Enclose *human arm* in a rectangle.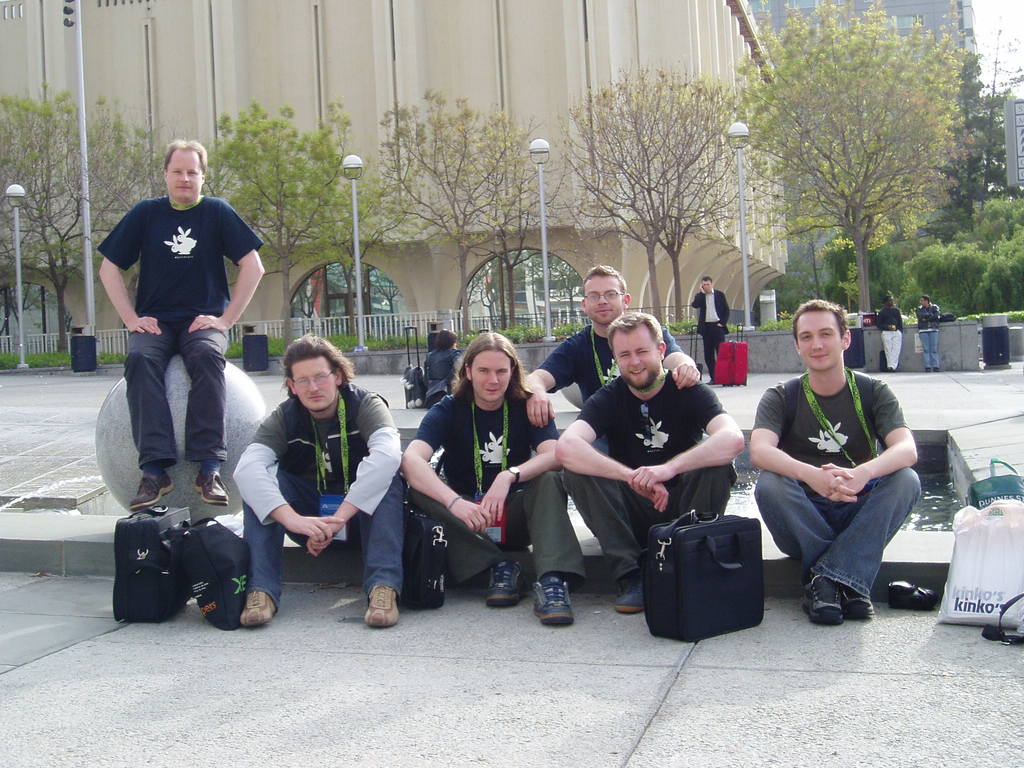
690,283,703,309.
